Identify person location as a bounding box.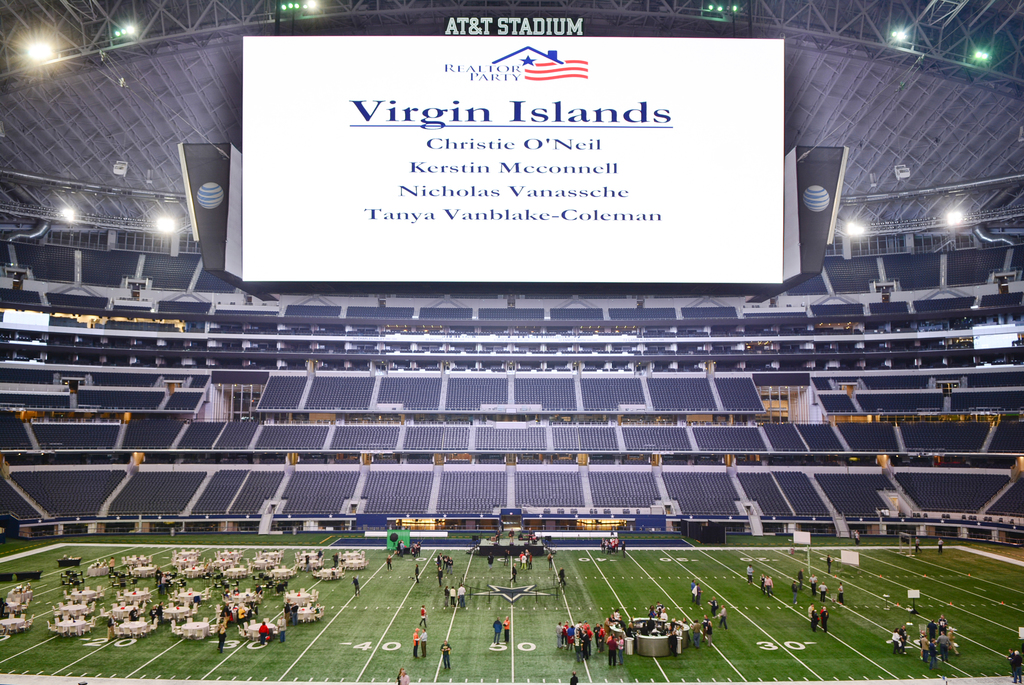
(left=558, top=570, right=564, bottom=590).
